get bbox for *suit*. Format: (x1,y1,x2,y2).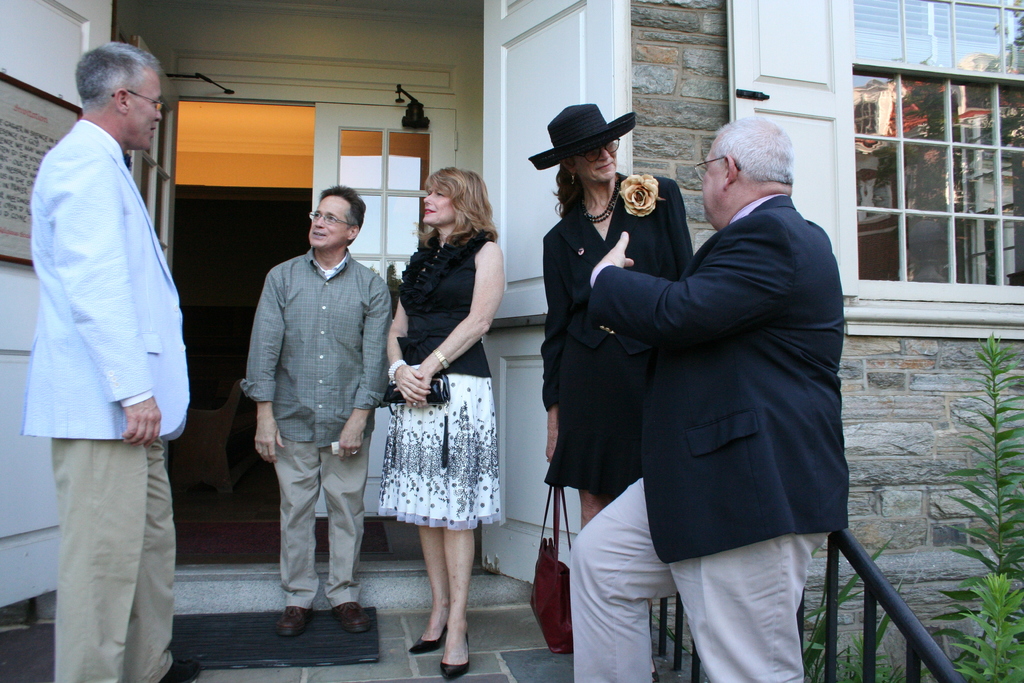
(538,177,695,403).
